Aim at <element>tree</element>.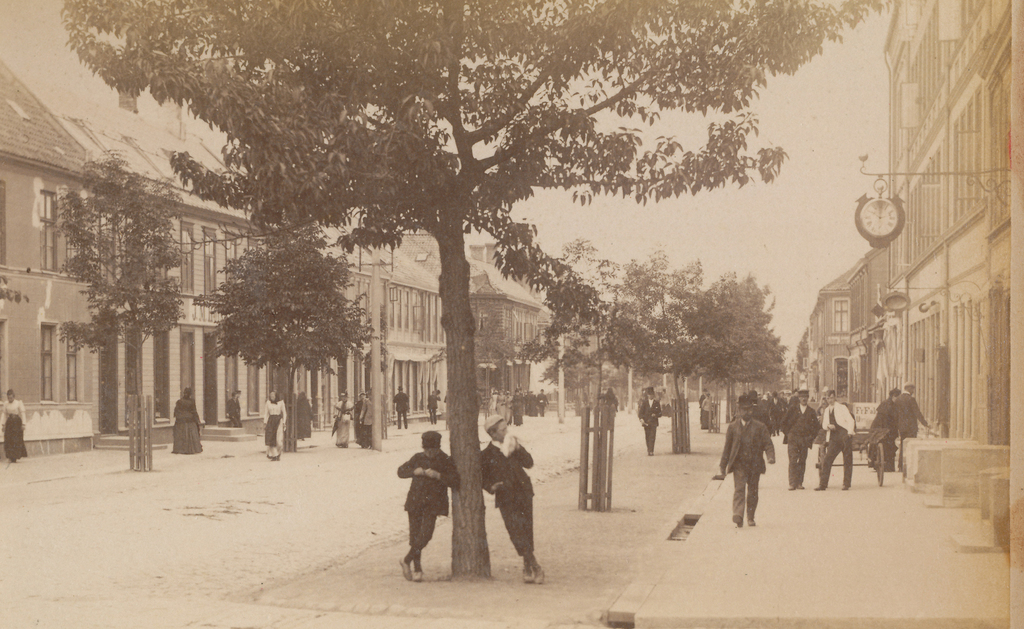
Aimed at x1=192 y1=209 x2=374 y2=451.
